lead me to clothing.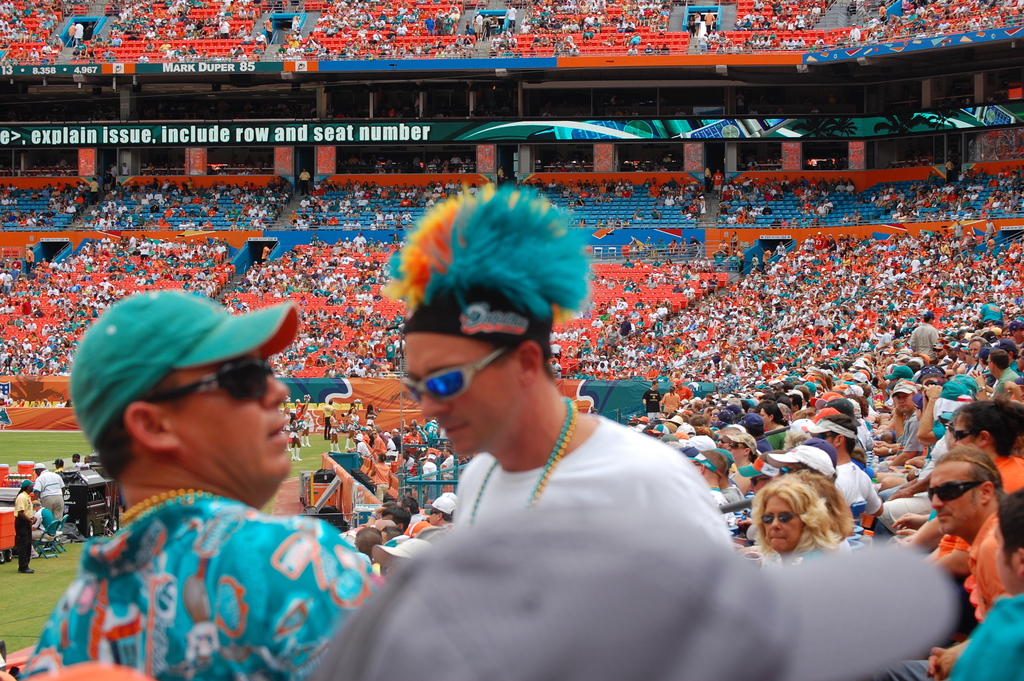
Lead to bbox=(446, 413, 736, 557).
